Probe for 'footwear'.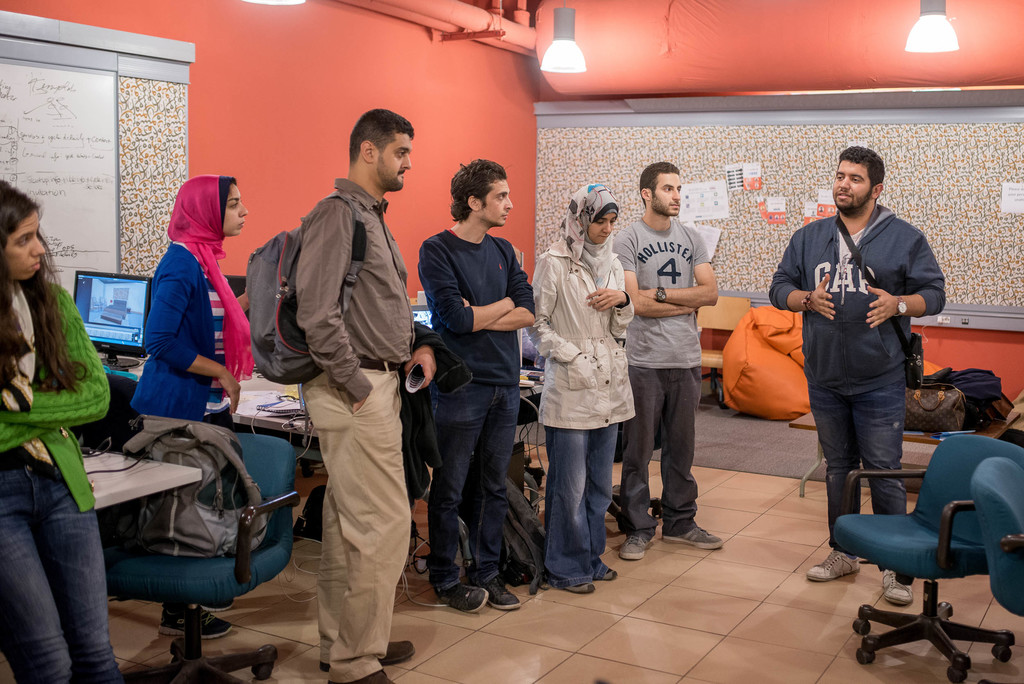
Probe result: left=451, top=578, right=490, bottom=615.
